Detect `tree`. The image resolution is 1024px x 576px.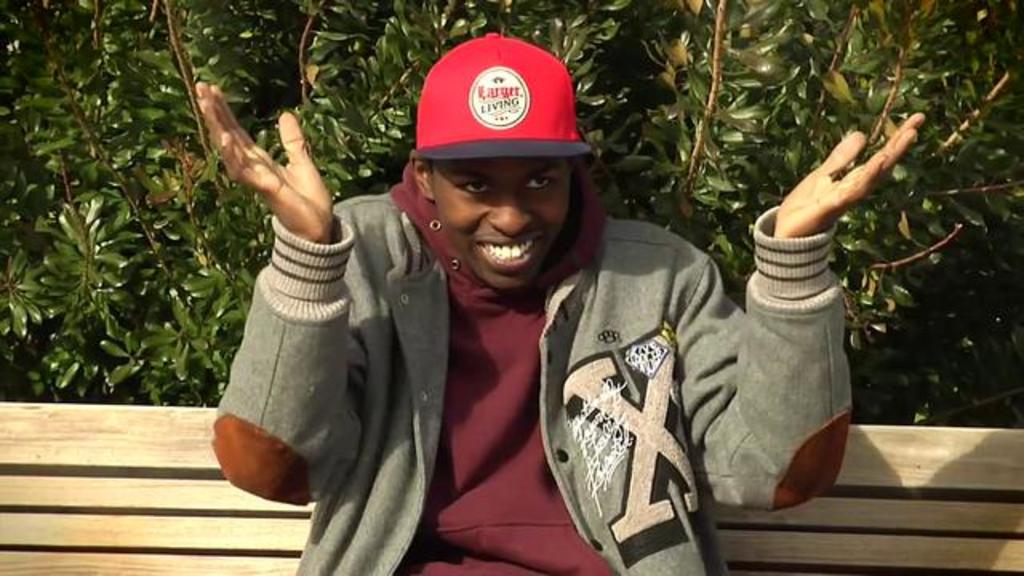
2,0,1019,411.
